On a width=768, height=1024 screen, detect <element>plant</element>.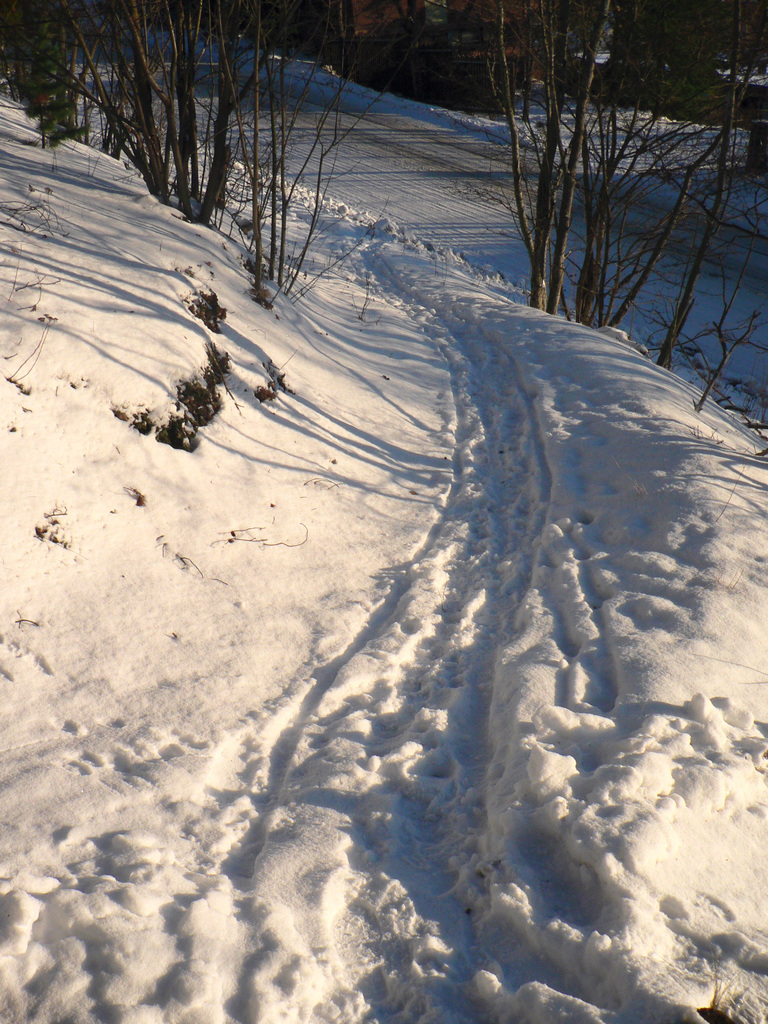
[201,346,234,374].
